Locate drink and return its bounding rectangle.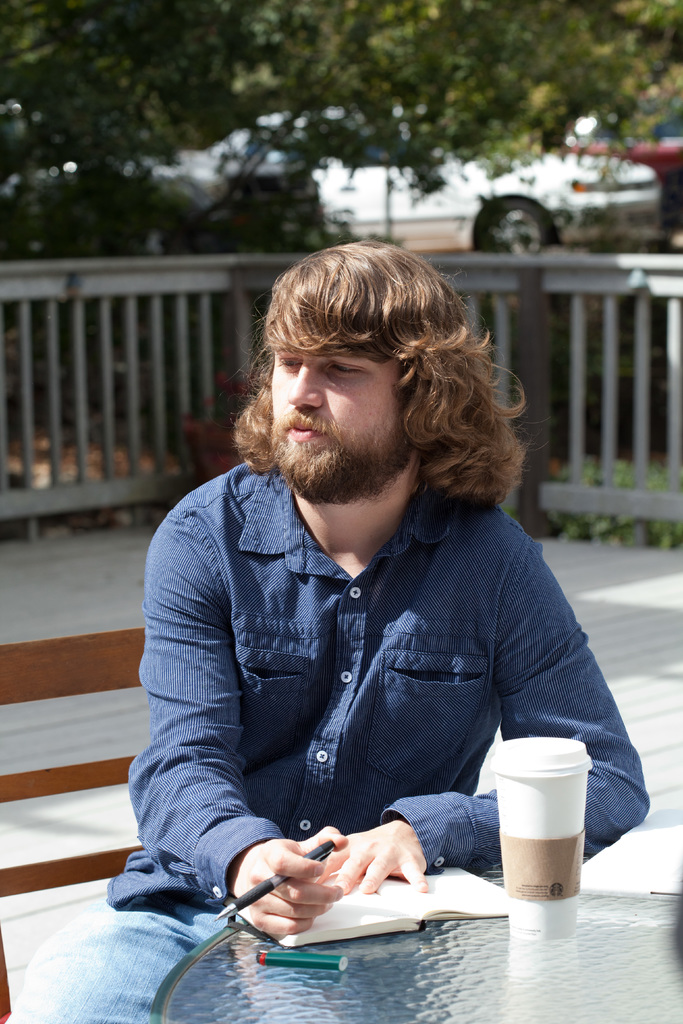
detection(495, 764, 594, 909).
